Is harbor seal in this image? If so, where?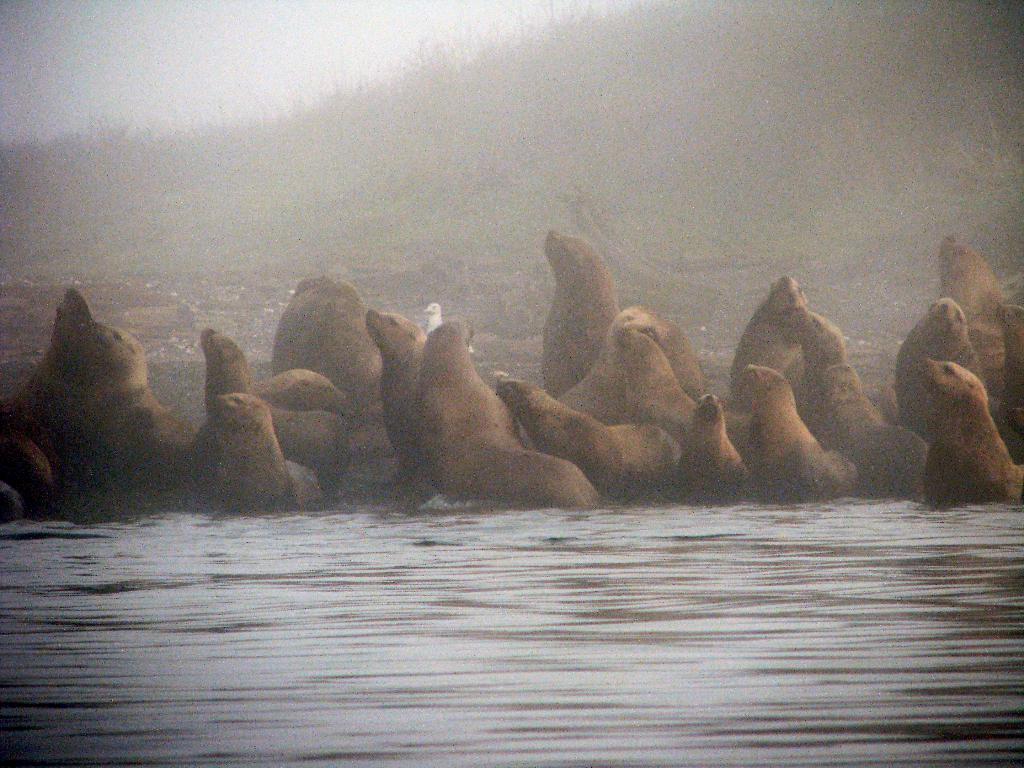
Yes, at locate(892, 295, 987, 444).
